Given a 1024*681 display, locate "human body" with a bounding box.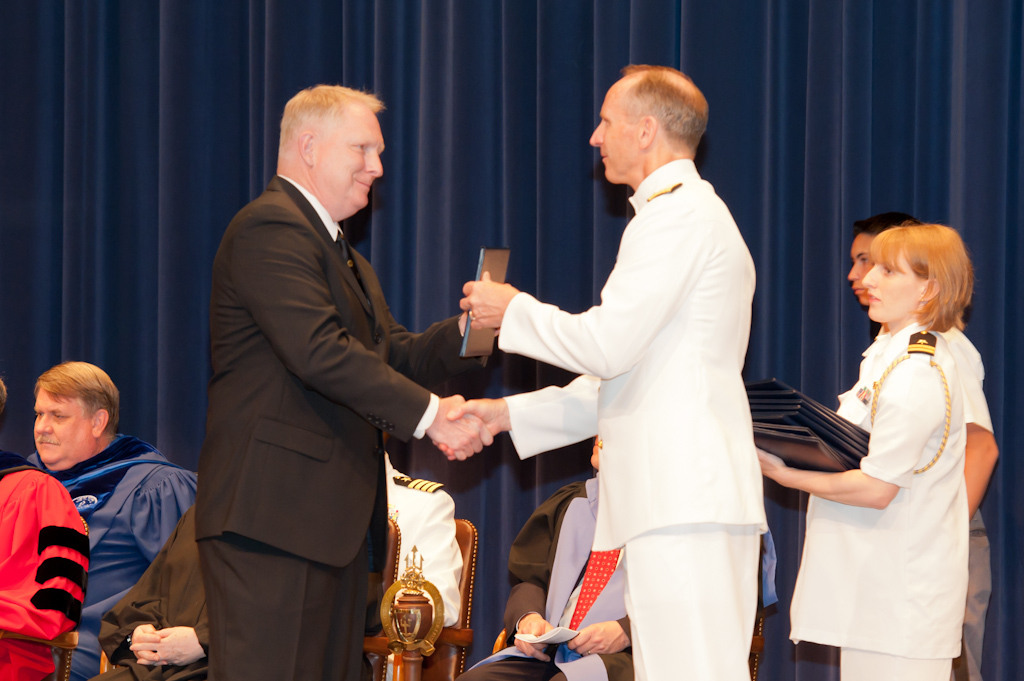
Located: BBox(0, 454, 82, 680).
